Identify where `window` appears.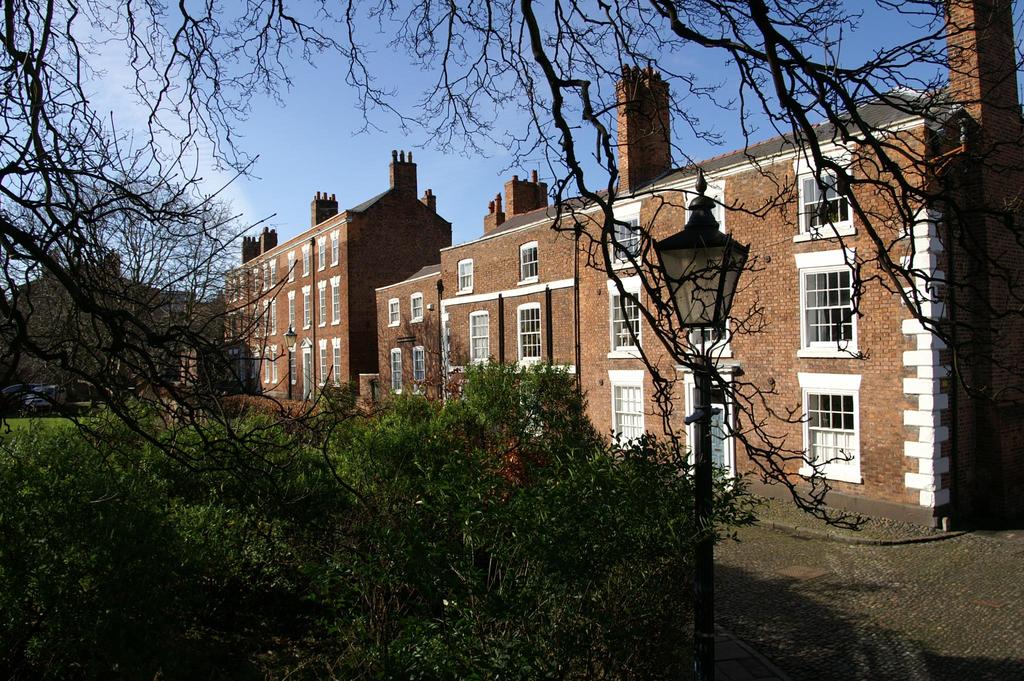
Appears at 608:365:651:449.
